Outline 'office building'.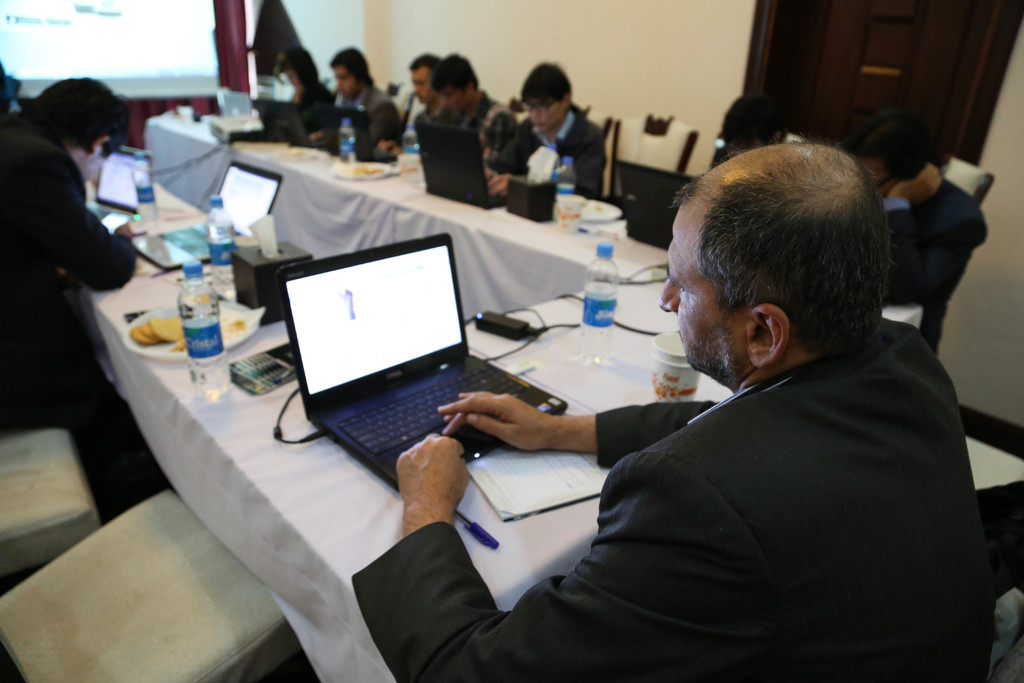
Outline: 0:0:1023:682.
